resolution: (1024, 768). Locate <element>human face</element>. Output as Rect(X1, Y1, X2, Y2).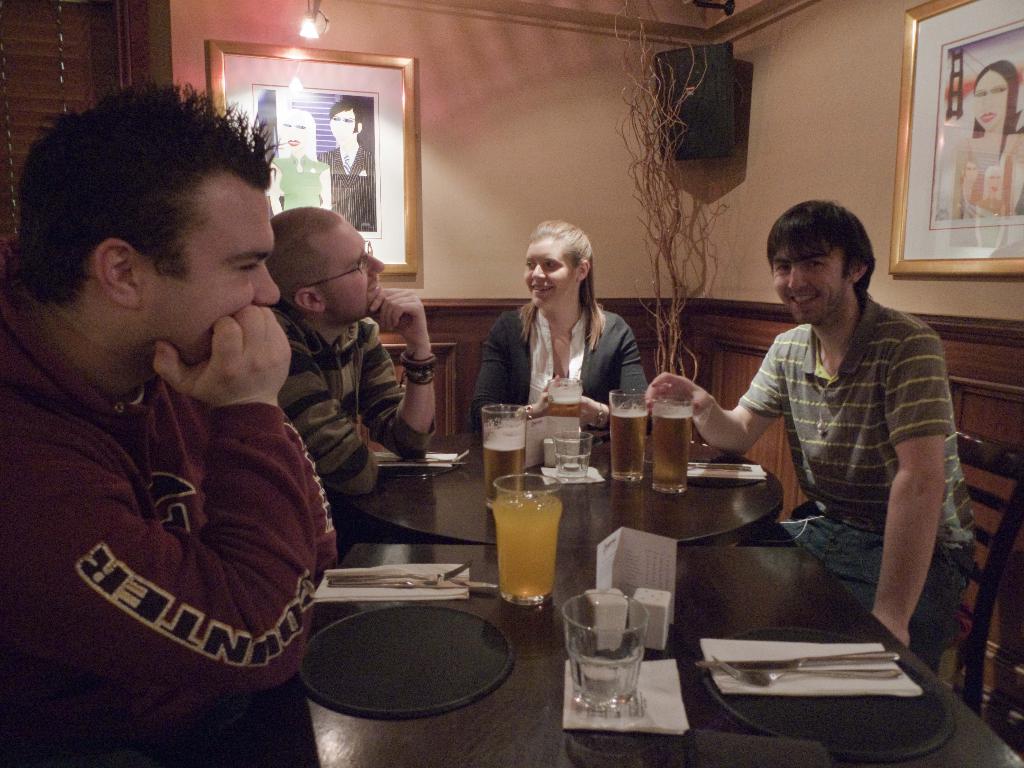
Rect(531, 240, 577, 307).
